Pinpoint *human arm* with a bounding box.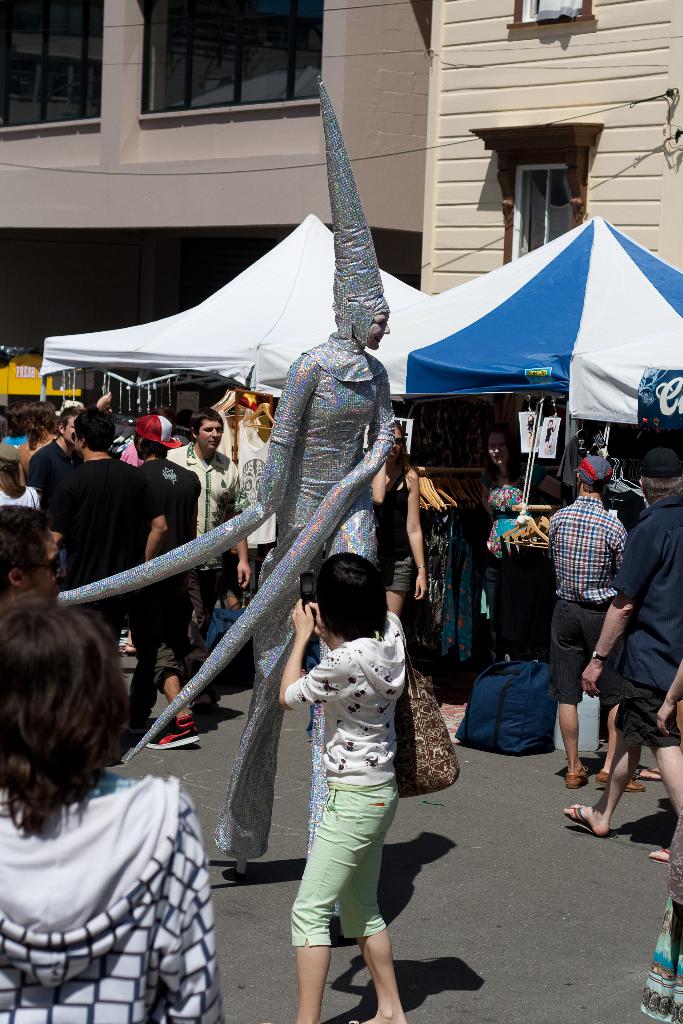
{"left": 134, "top": 469, "right": 171, "bottom": 564}.
